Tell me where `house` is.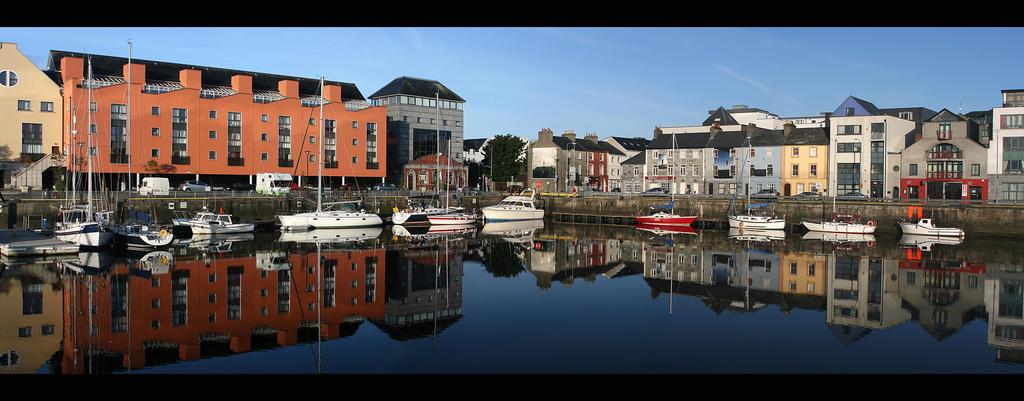
`house` is at 832,94,916,200.
